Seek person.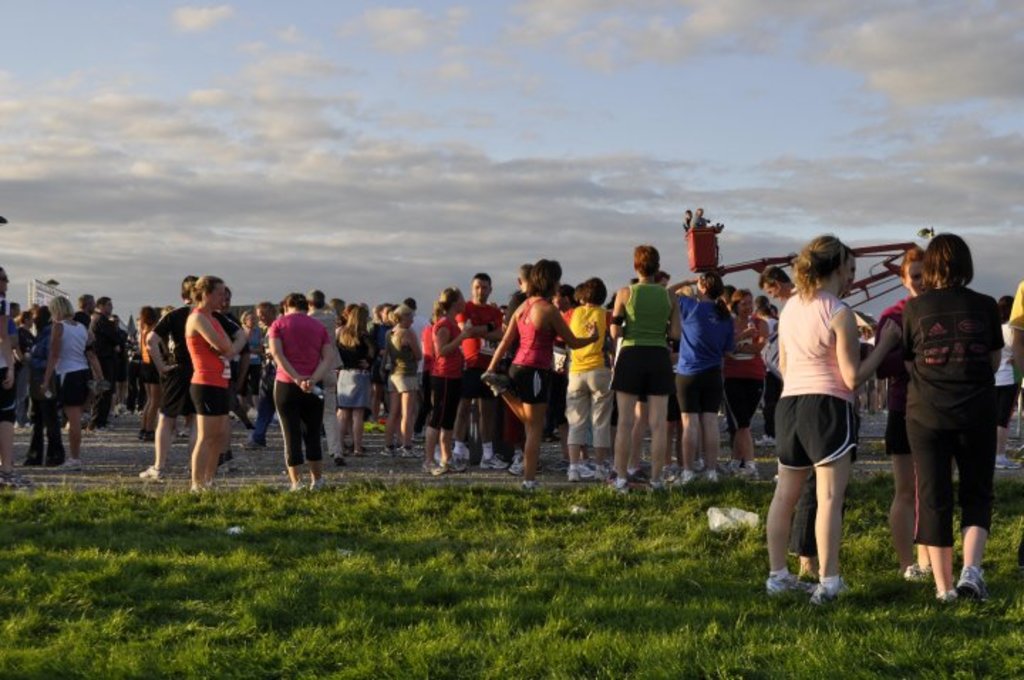
x1=614 y1=240 x2=667 y2=494.
